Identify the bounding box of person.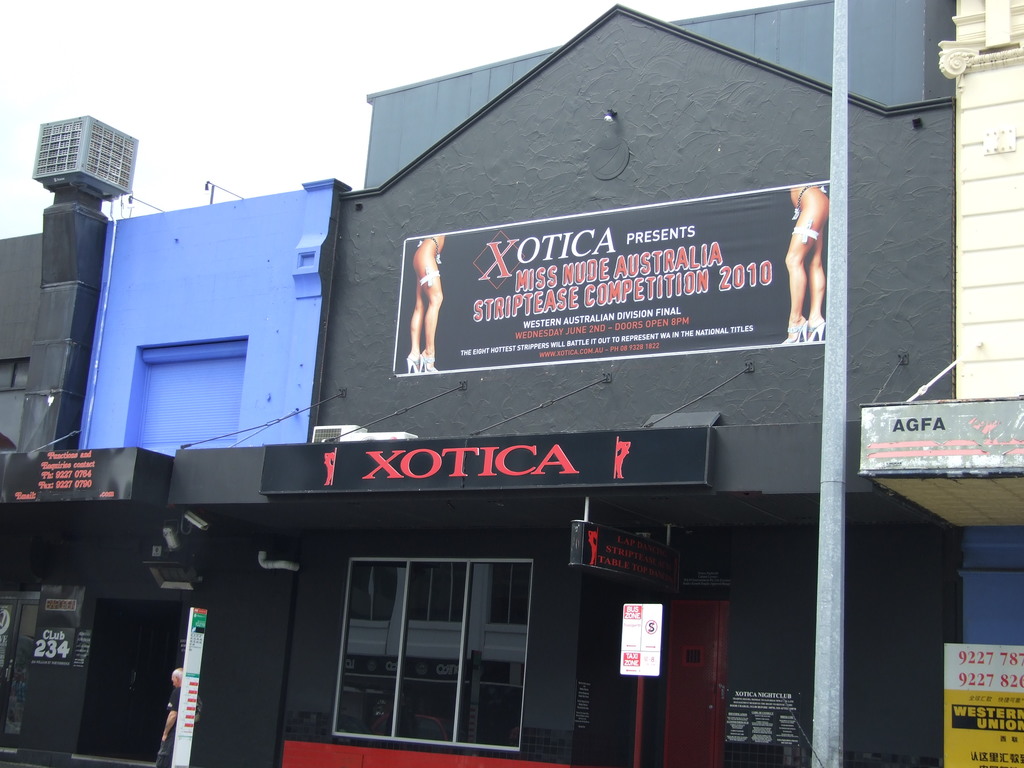
(left=408, top=233, right=438, bottom=374).
